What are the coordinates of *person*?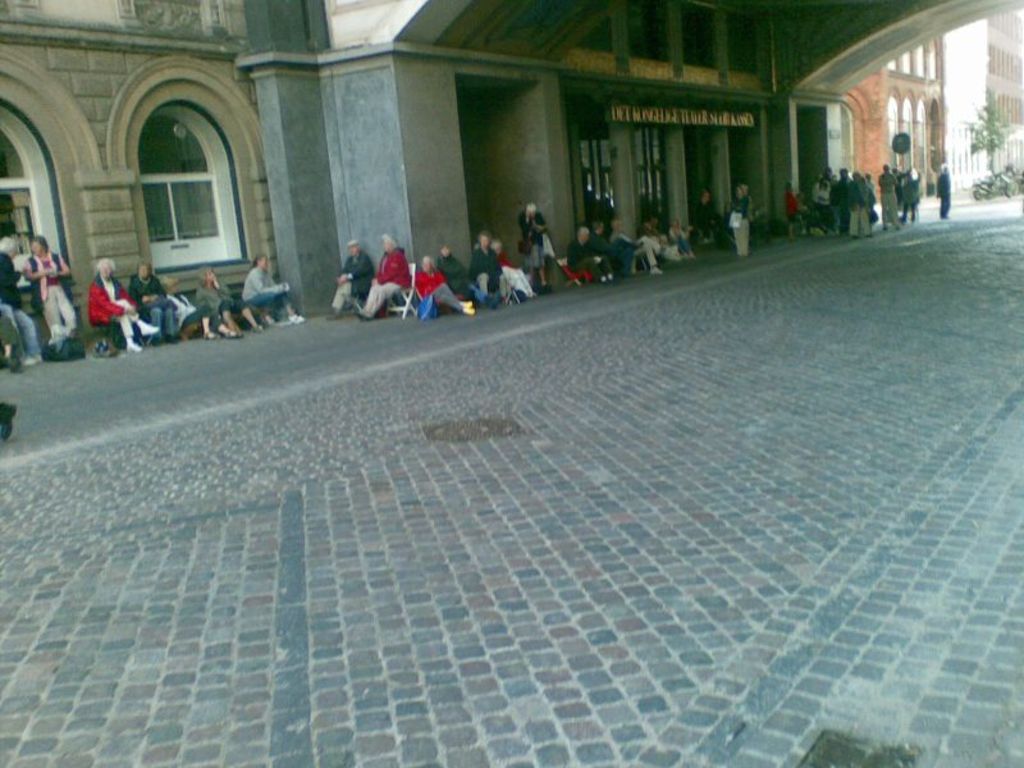
Rect(17, 227, 76, 339).
